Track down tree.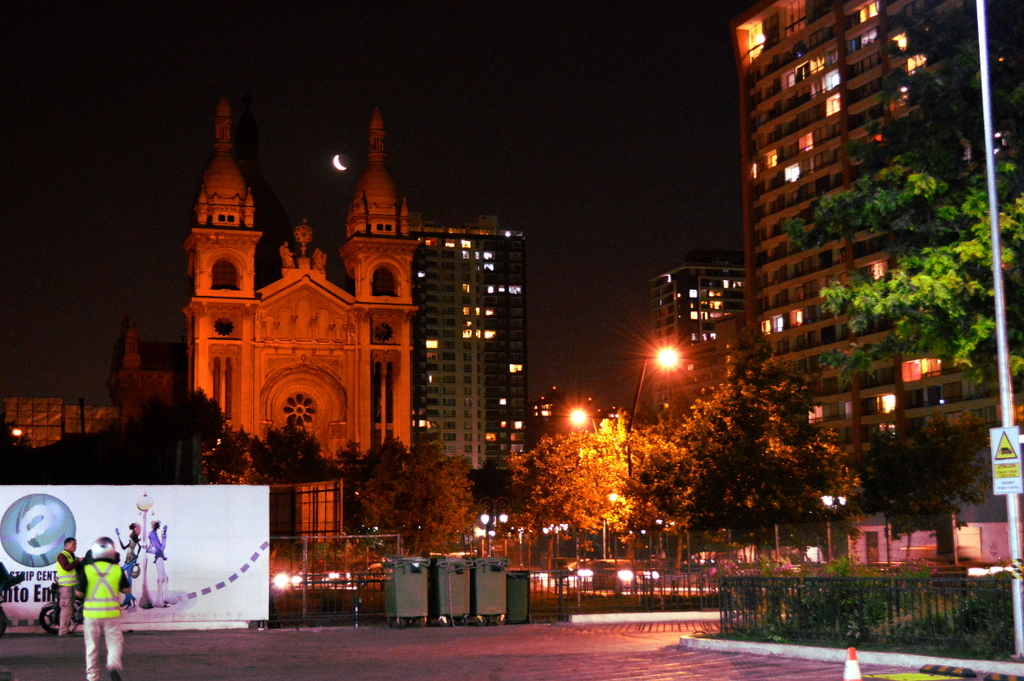
Tracked to (657,334,858,547).
